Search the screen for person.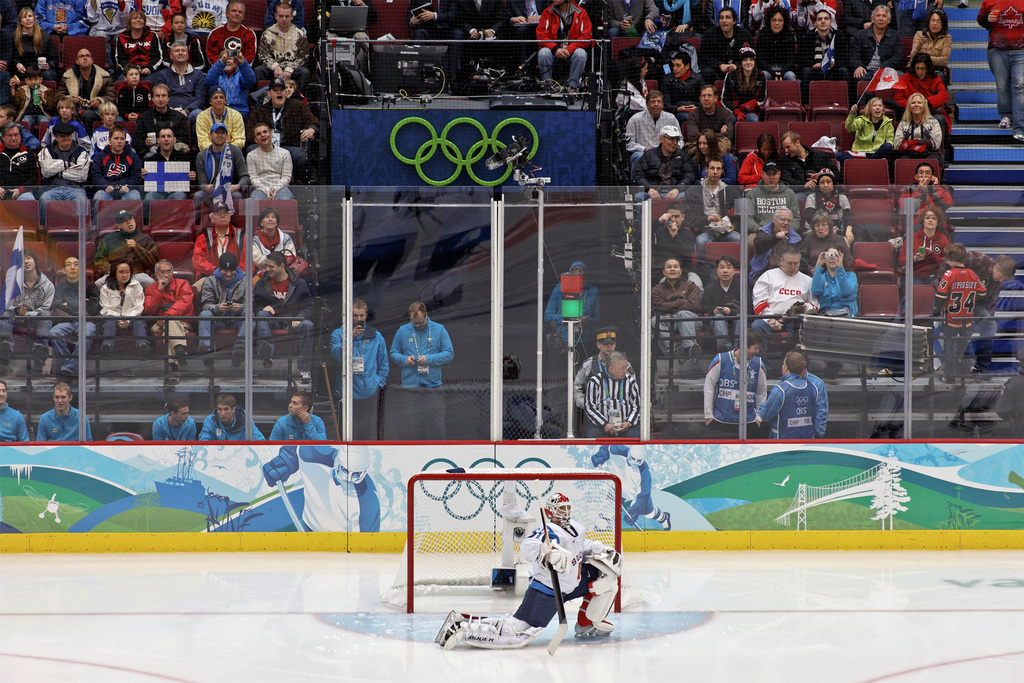
Found at Rect(200, 253, 263, 370).
